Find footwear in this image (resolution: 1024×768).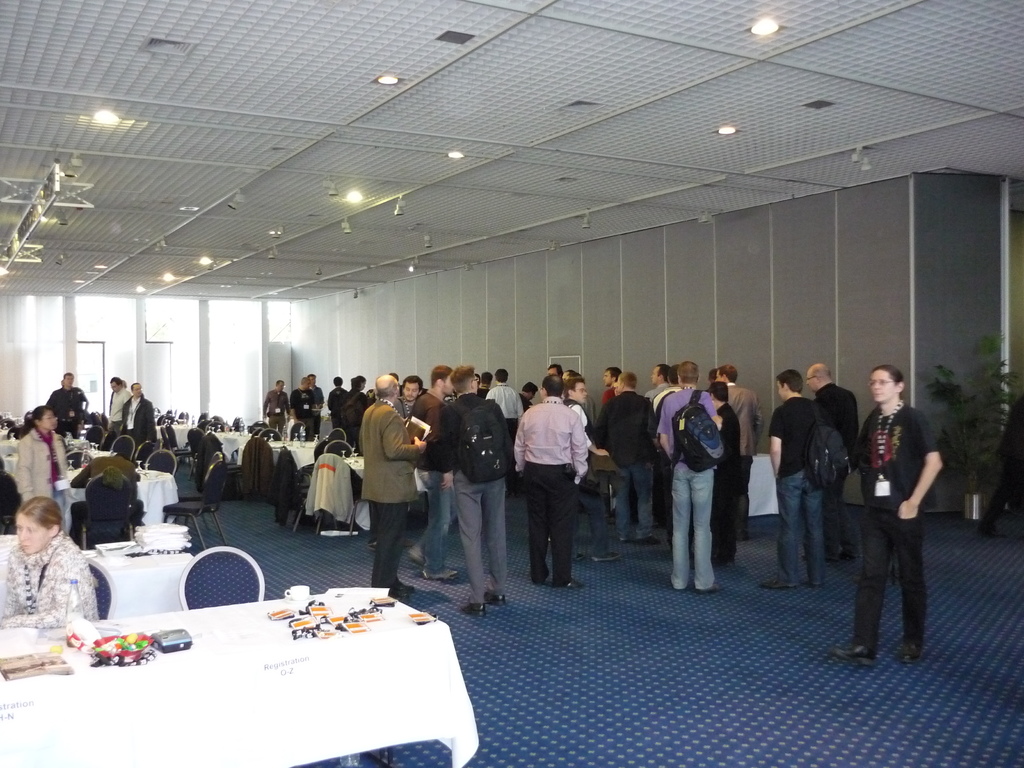
[902, 639, 925, 664].
